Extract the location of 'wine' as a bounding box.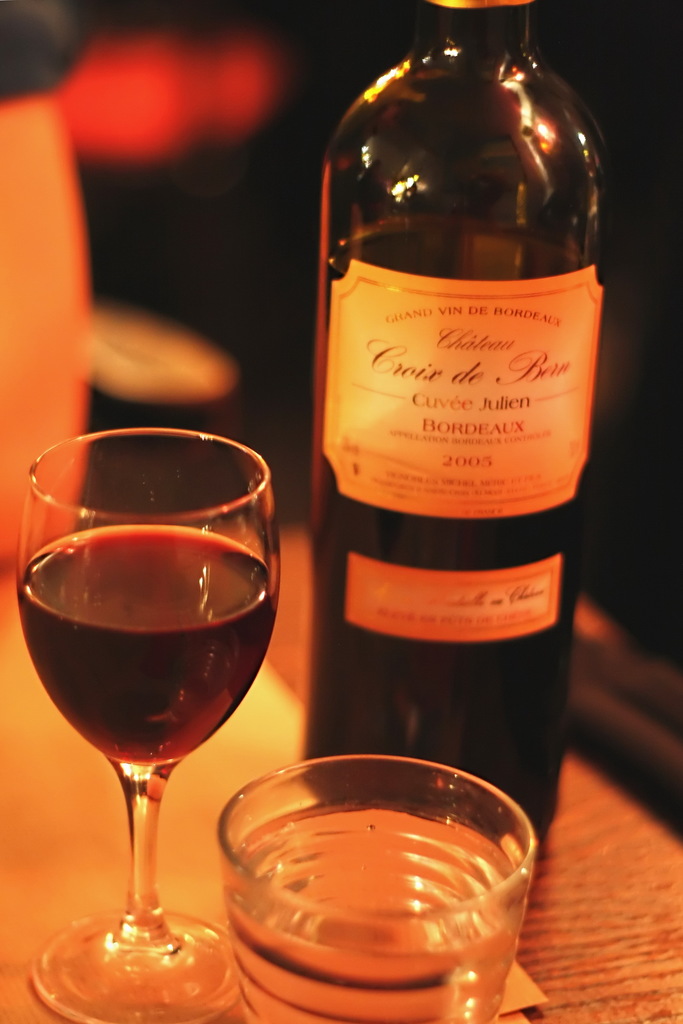
bbox=[290, 0, 611, 854].
